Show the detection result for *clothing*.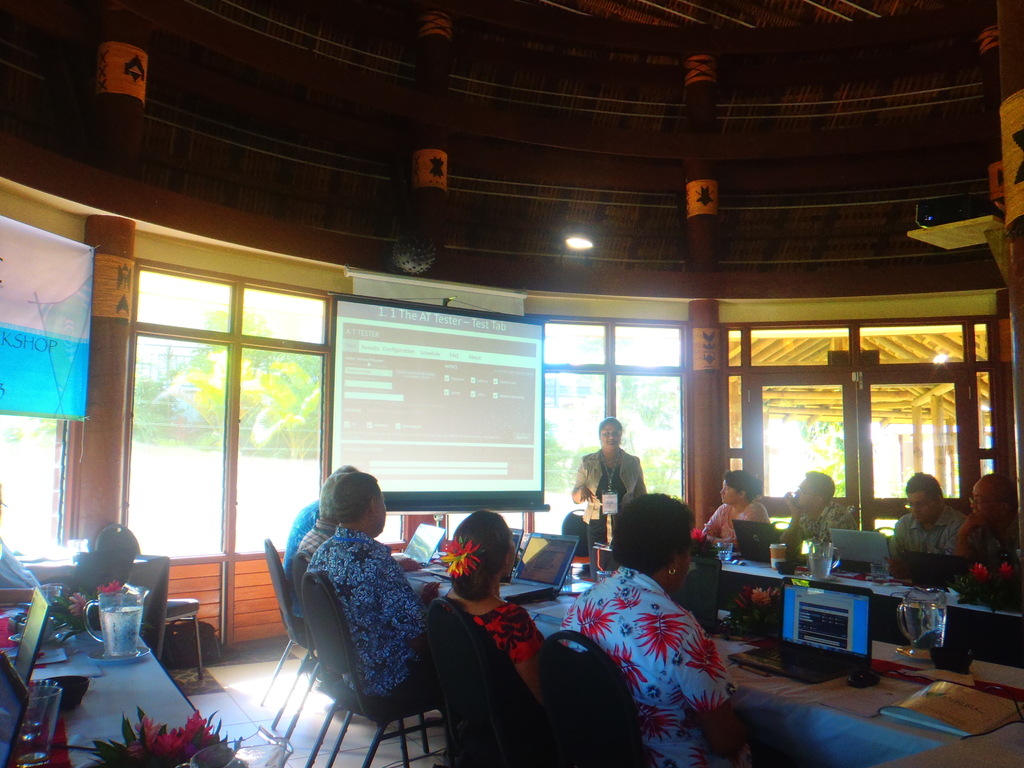
region(558, 564, 756, 767).
